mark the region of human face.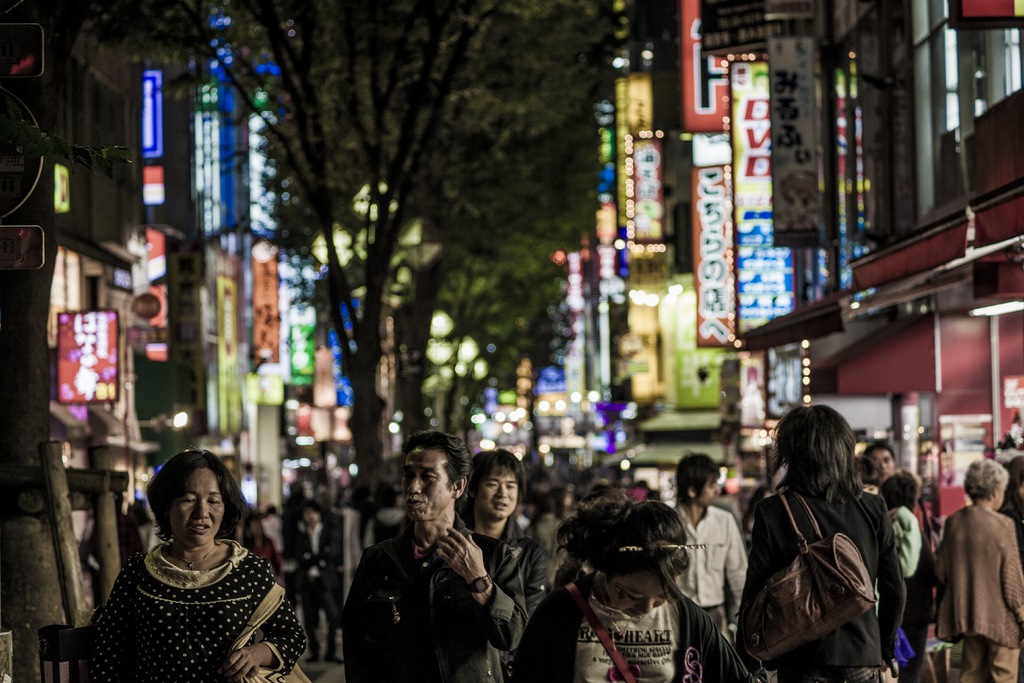
Region: 476,475,518,520.
